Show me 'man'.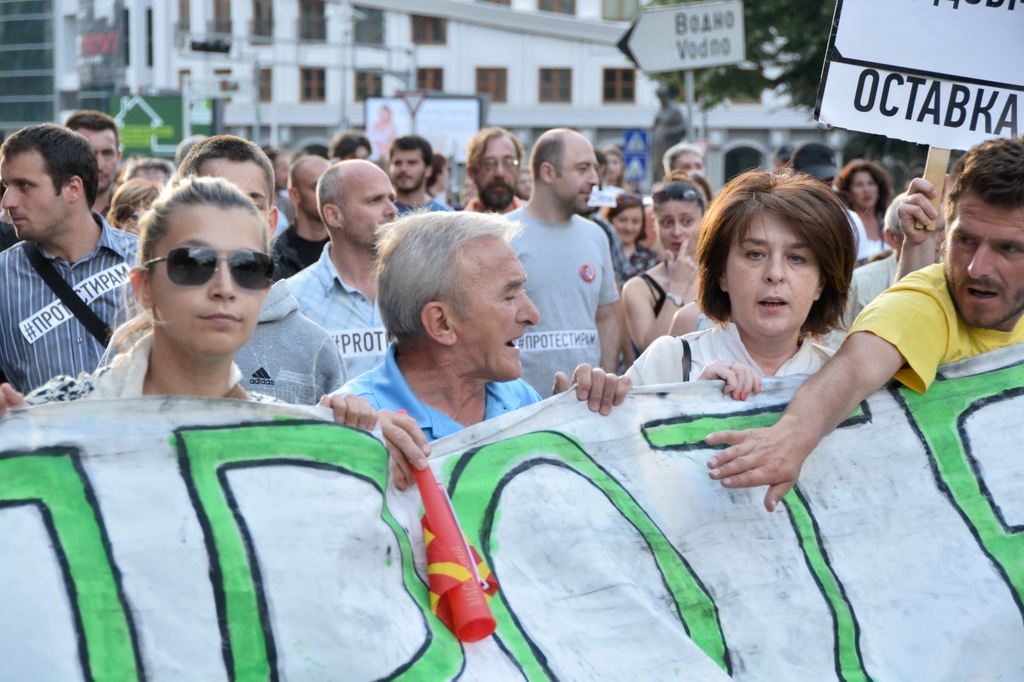
'man' is here: <bbox>269, 152, 335, 279</bbox>.
